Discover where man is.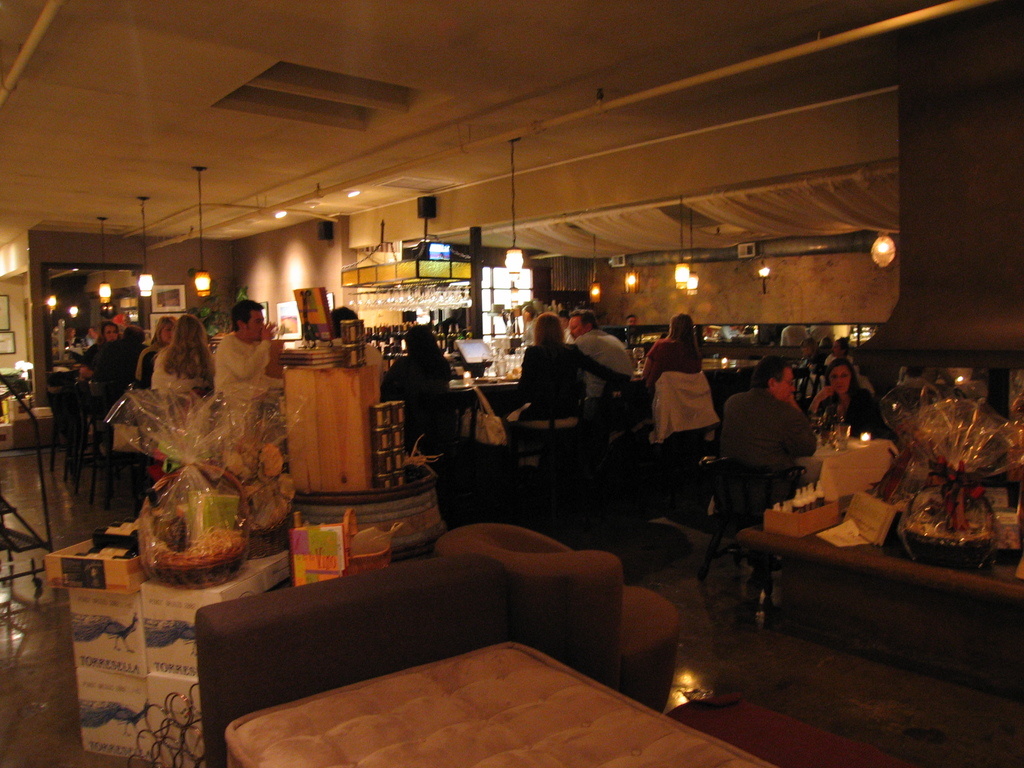
Discovered at detection(806, 325, 836, 344).
